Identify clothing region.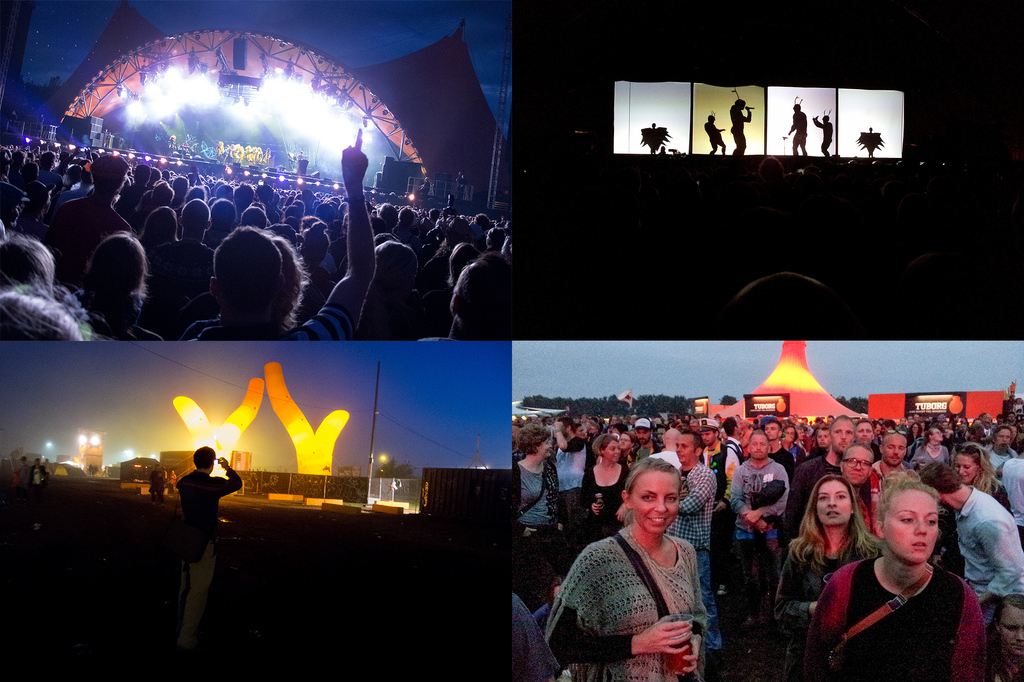
Region: [581,459,634,542].
